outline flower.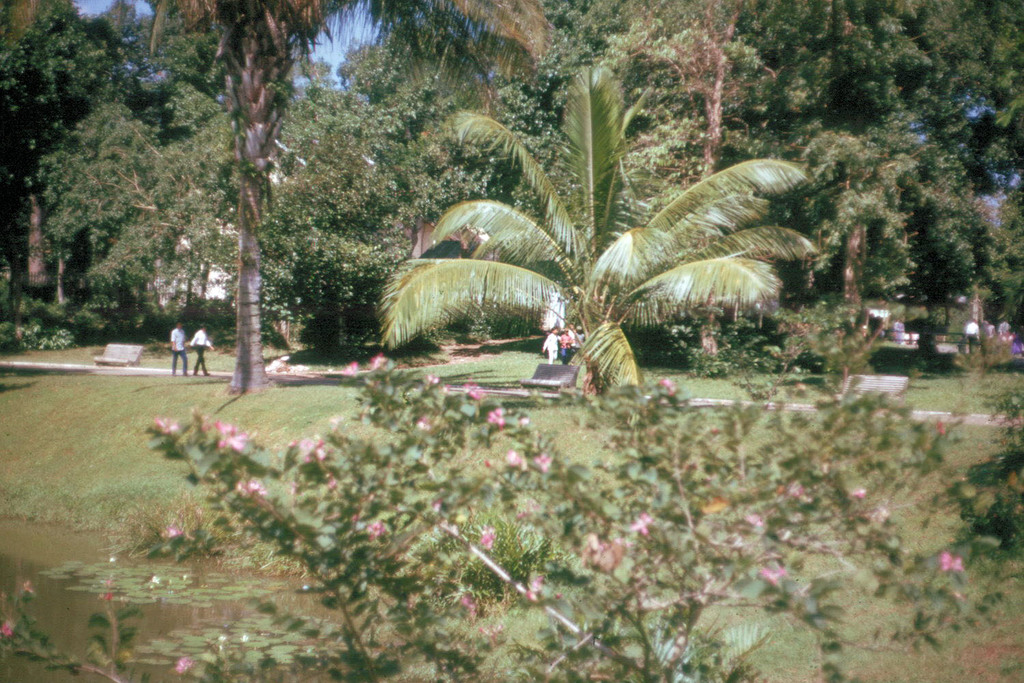
Outline: x1=341 y1=362 x2=359 y2=376.
